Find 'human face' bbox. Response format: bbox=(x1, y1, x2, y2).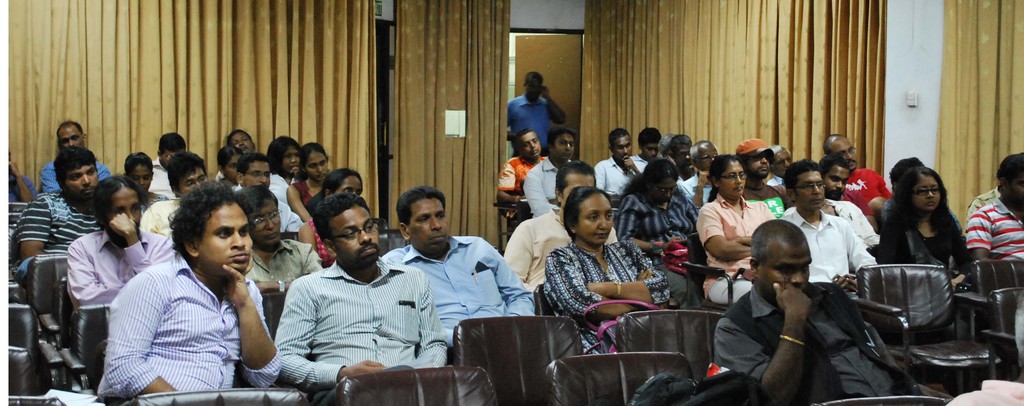
bbox=(796, 170, 826, 212).
